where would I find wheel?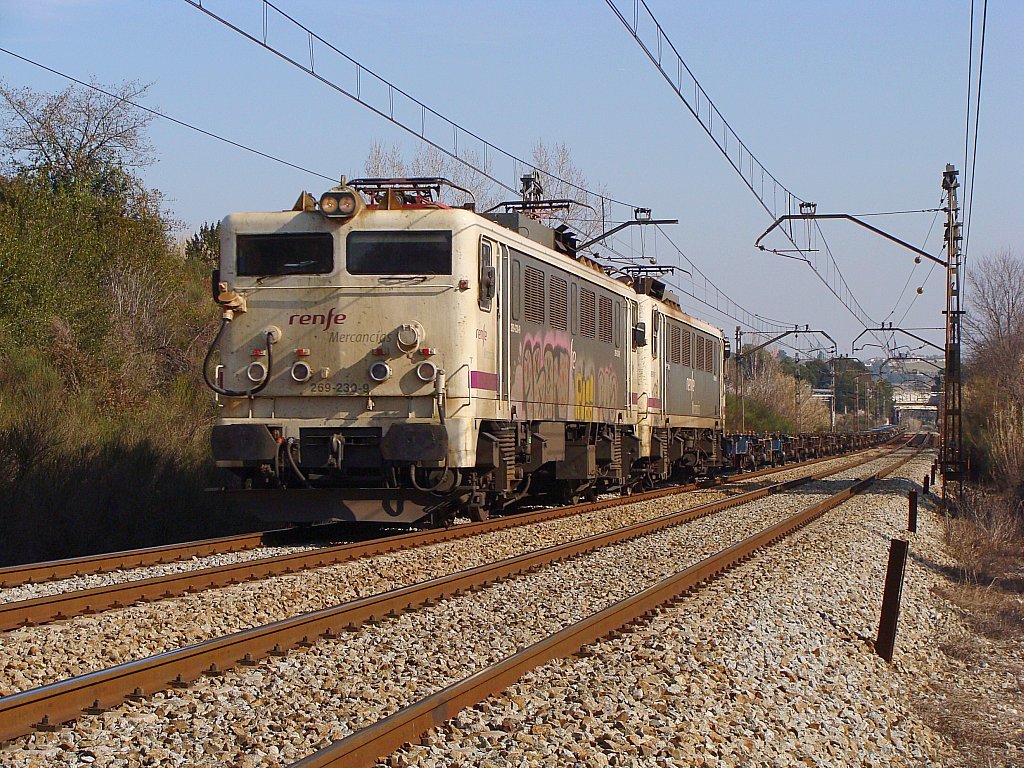
At {"x1": 469, "y1": 501, "x2": 490, "y2": 521}.
